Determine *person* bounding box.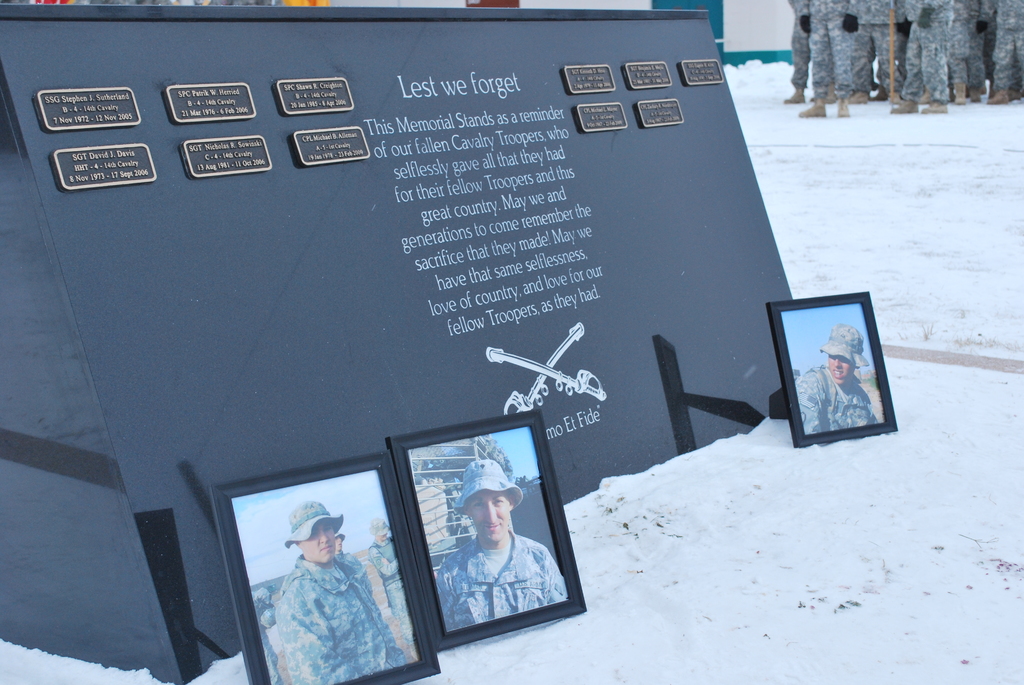
Determined: <box>790,306,879,440</box>.
